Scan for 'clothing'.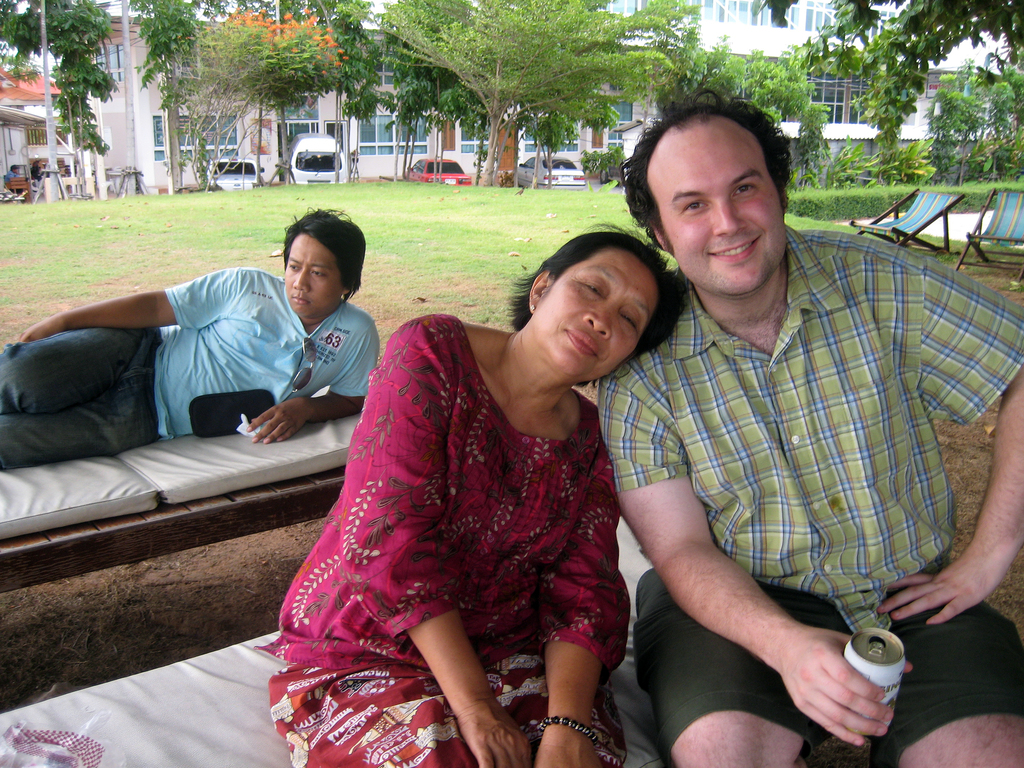
Scan result: [x1=605, y1=227, x2=1023, y2=762].
